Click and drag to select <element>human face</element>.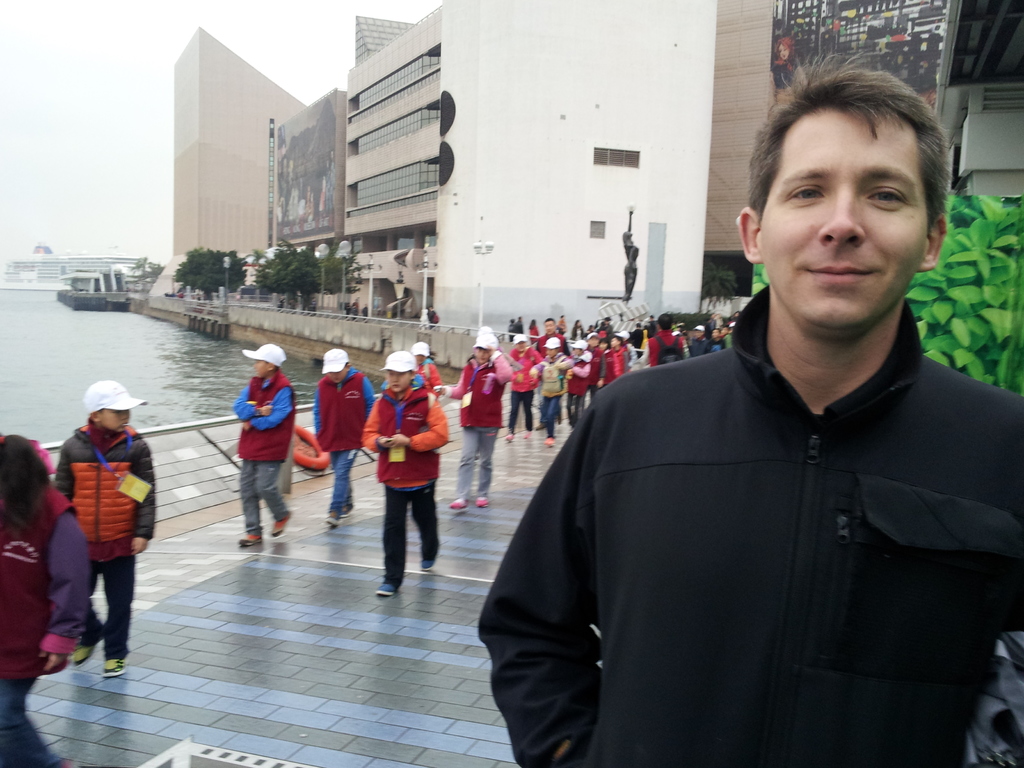
Selection: 609 337 618 349.
